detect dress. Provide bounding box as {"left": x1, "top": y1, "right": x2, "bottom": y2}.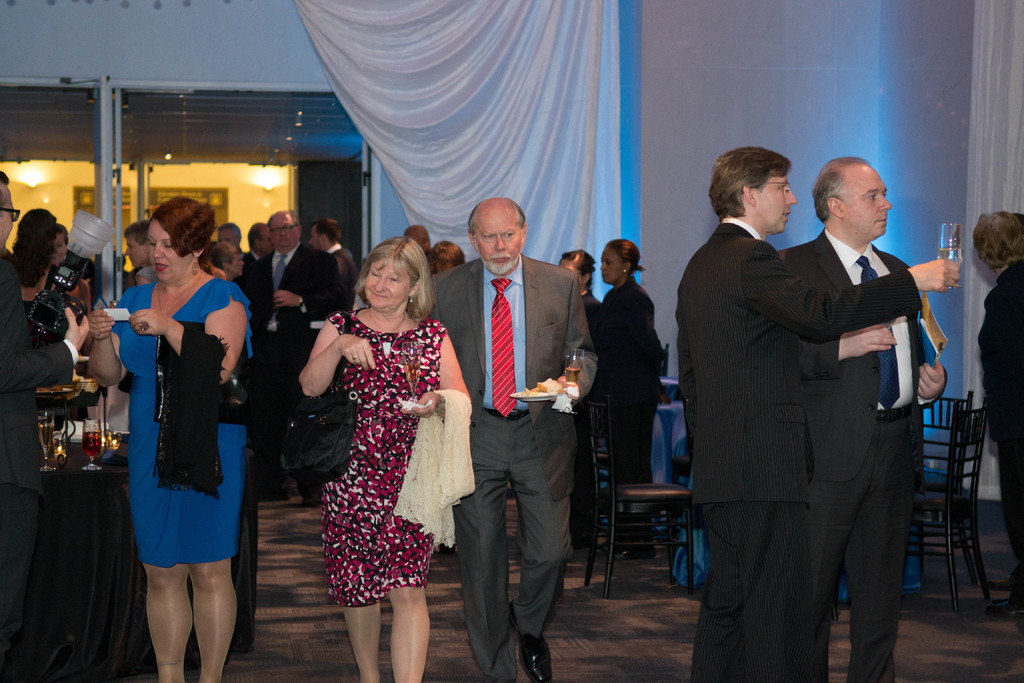
{"left": 107, "top": 278, "right": 252, "bottom": 572}.
